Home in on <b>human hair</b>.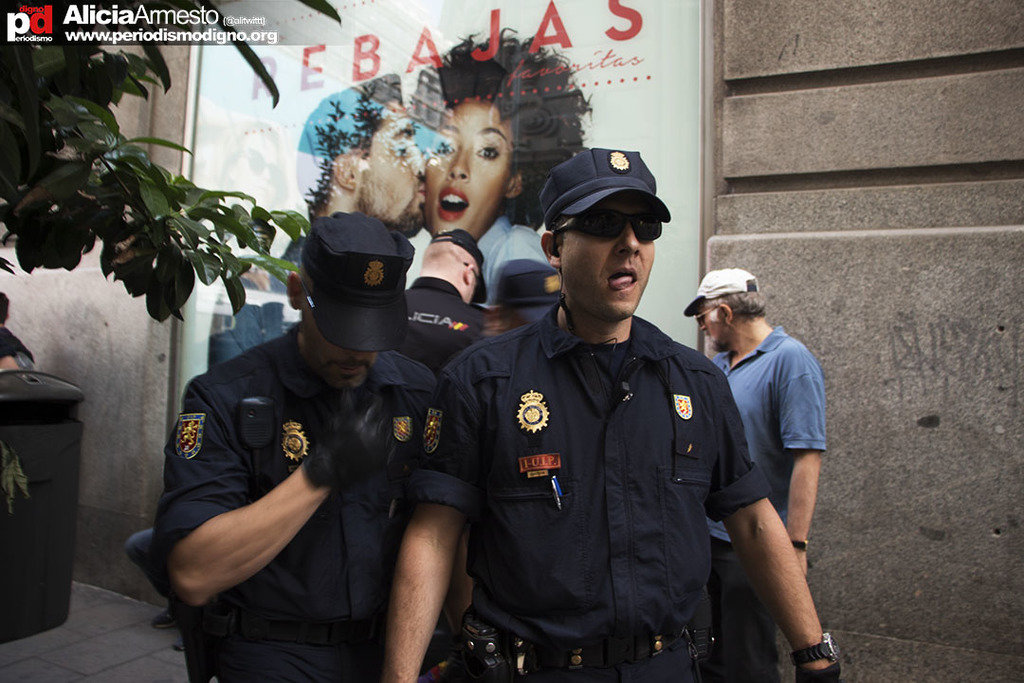
Homed in at detection(553, 213, 566, 249).
